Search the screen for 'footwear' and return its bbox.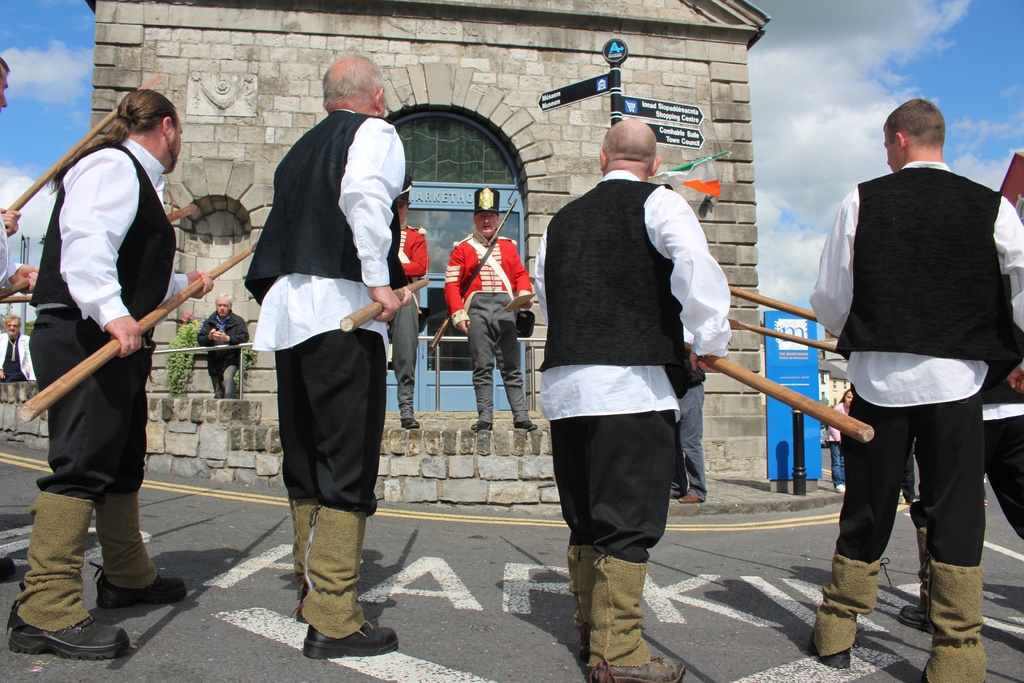
Found: 516,417,538,432.
